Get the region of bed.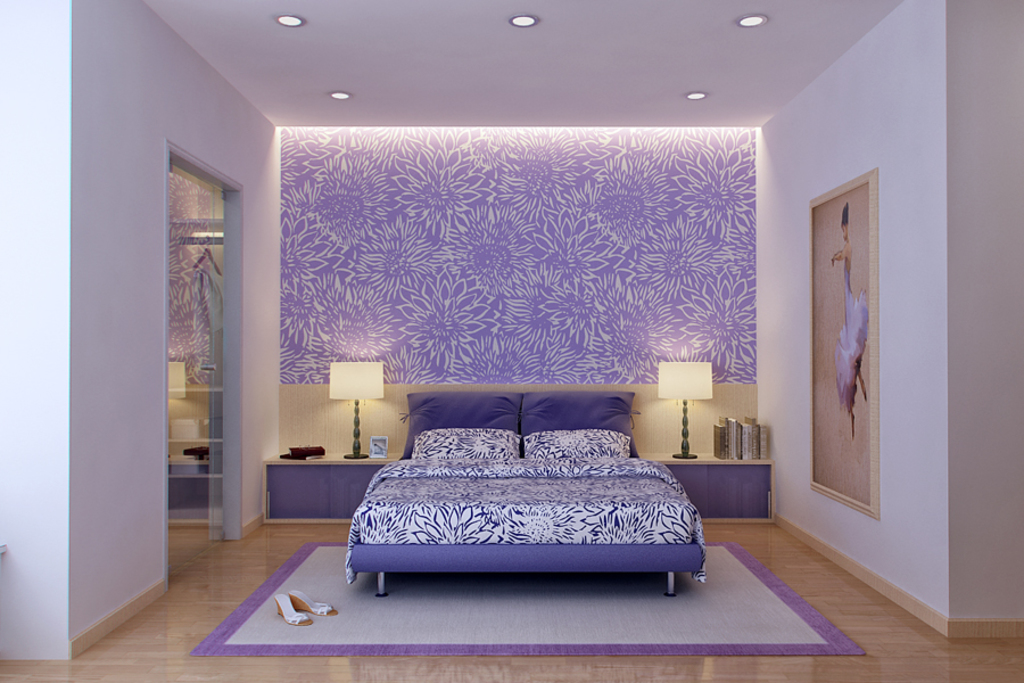
<region>322, 357, 721, 603</region>.
